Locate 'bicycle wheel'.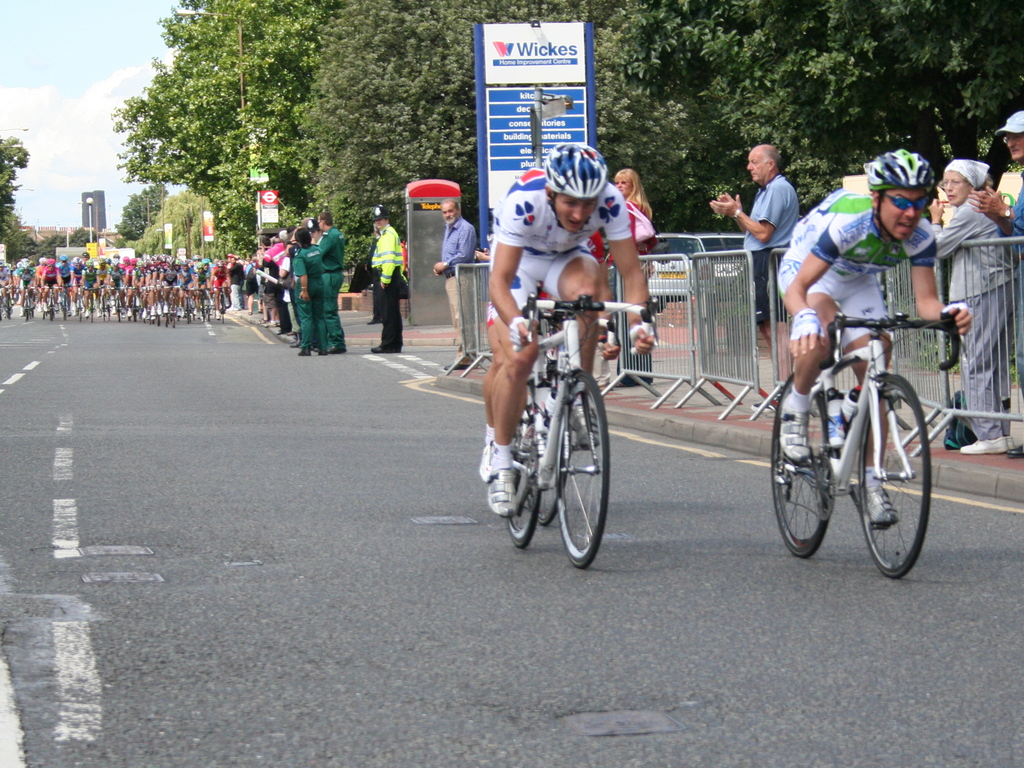
Bounding box: 503/375/541/552.
